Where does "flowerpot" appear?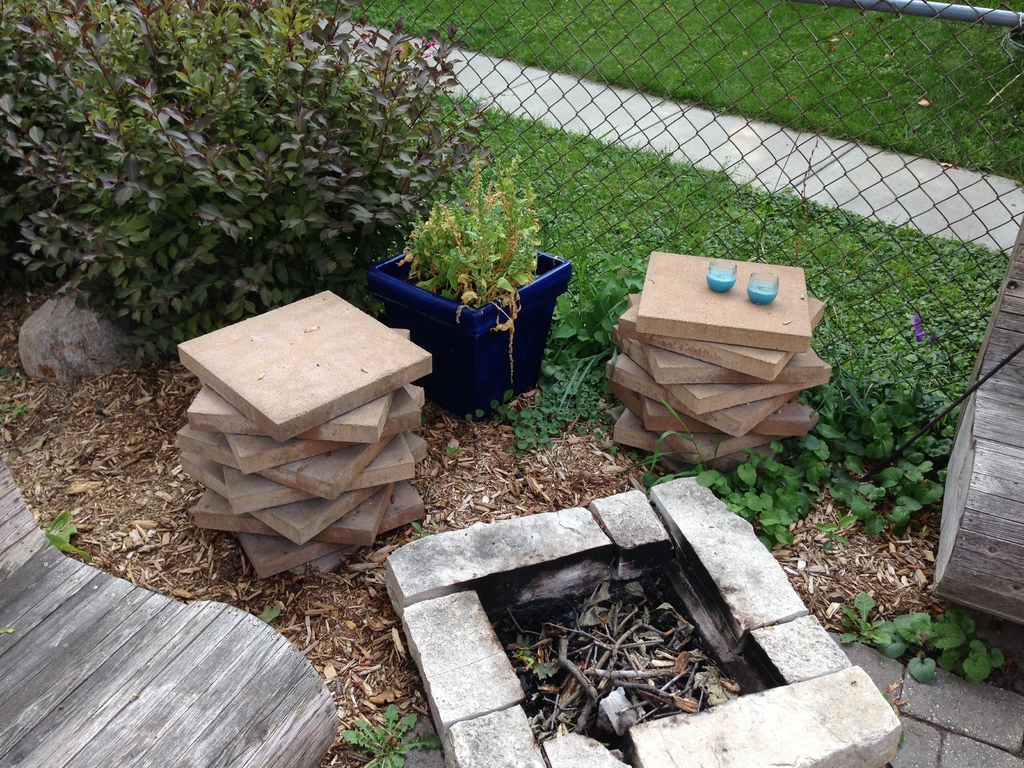
Appears at bbox=(373, 243, 563, 411).
